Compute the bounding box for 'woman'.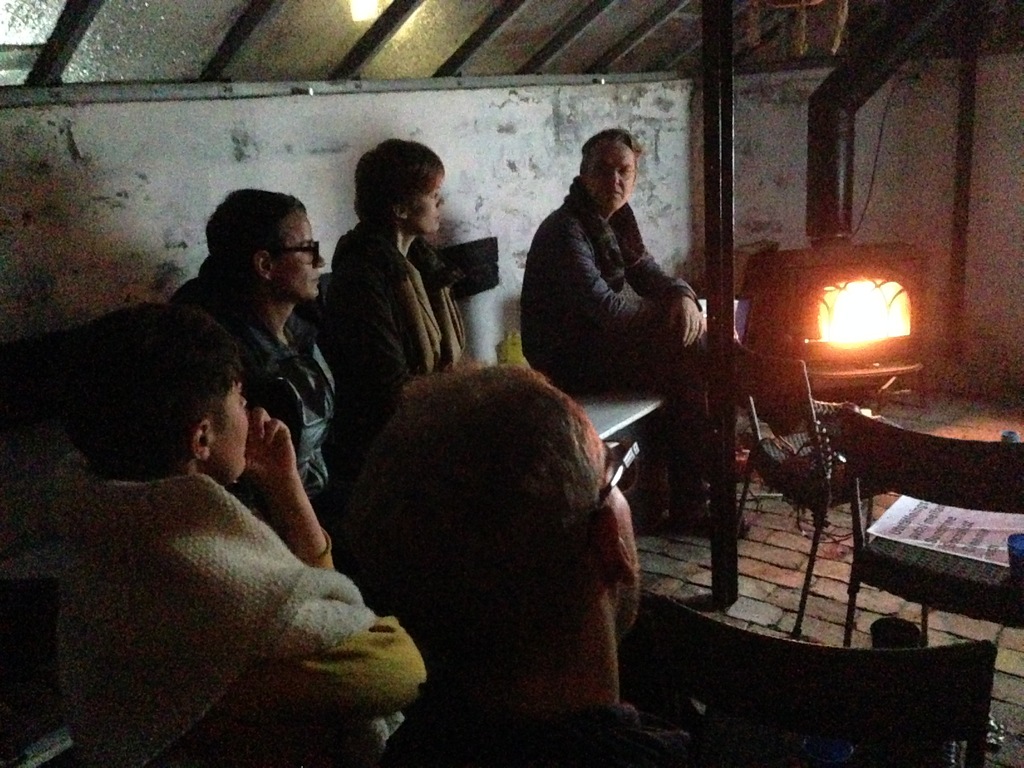
box=[55, 295, 429, 767].
